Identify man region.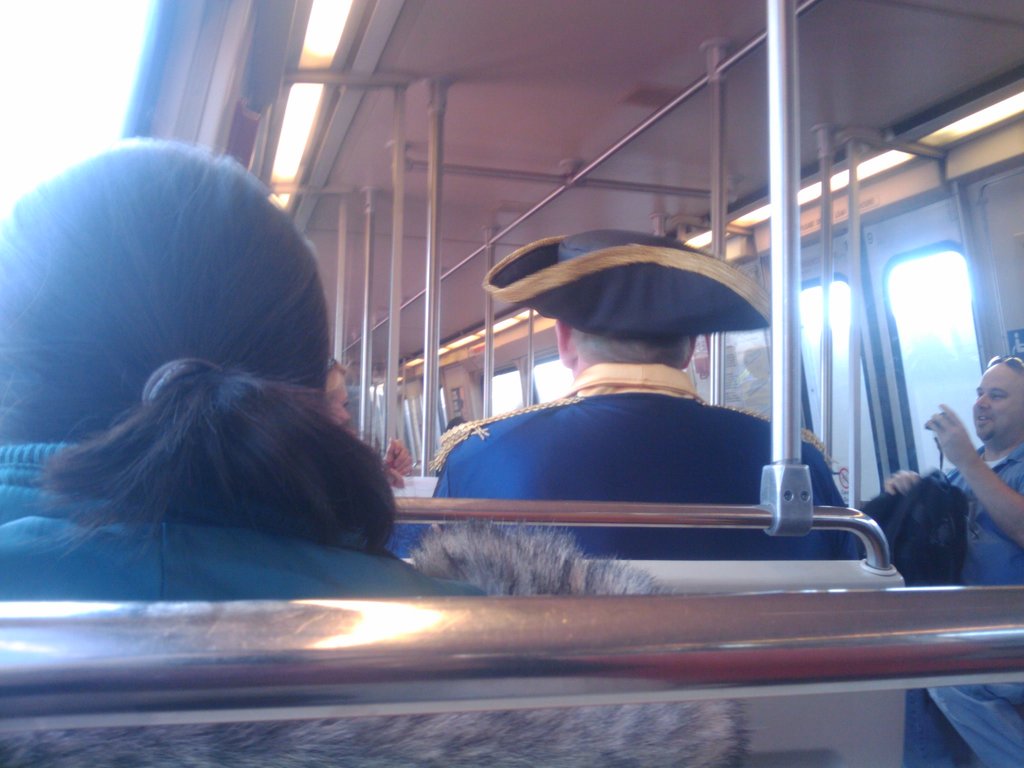
Region: bbox=[410, 273, 855, 556].
